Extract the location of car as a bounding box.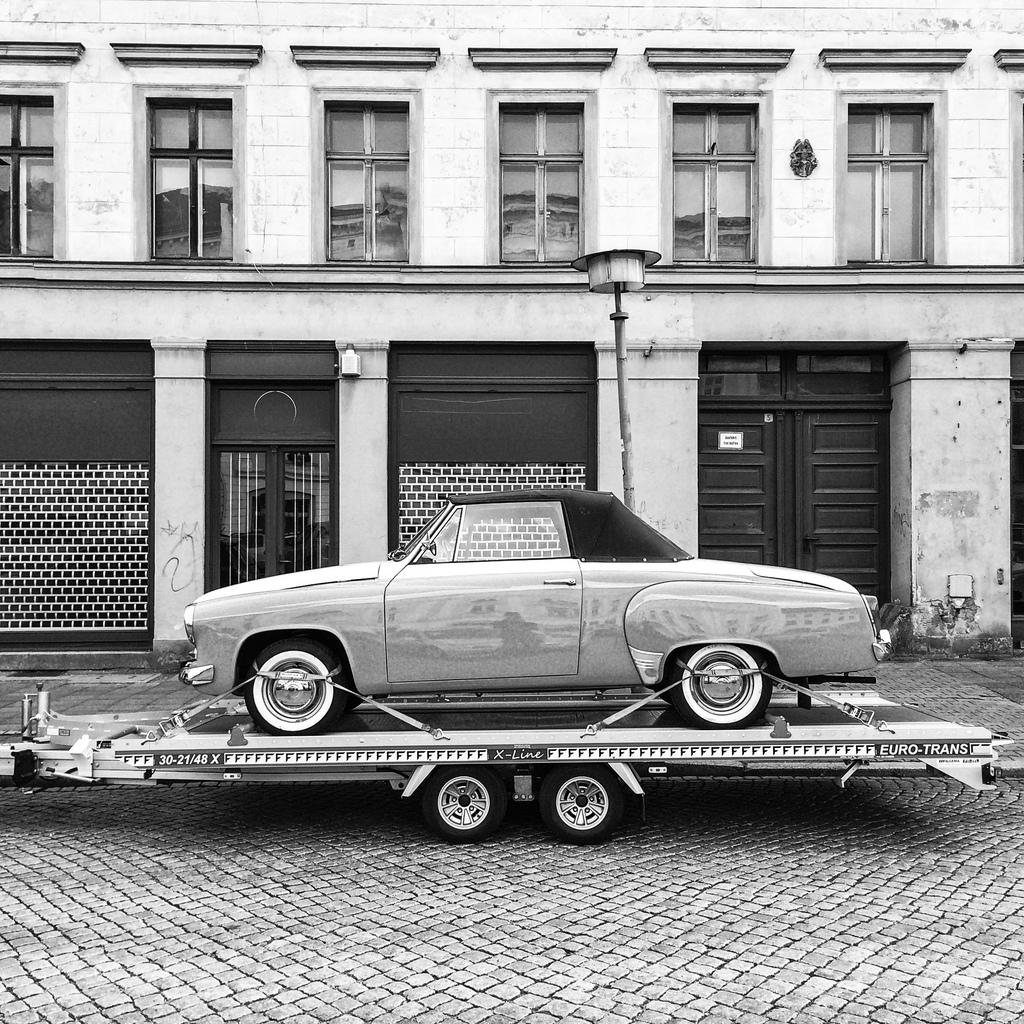
[left=176, top=481, right=900, bottom=745].
